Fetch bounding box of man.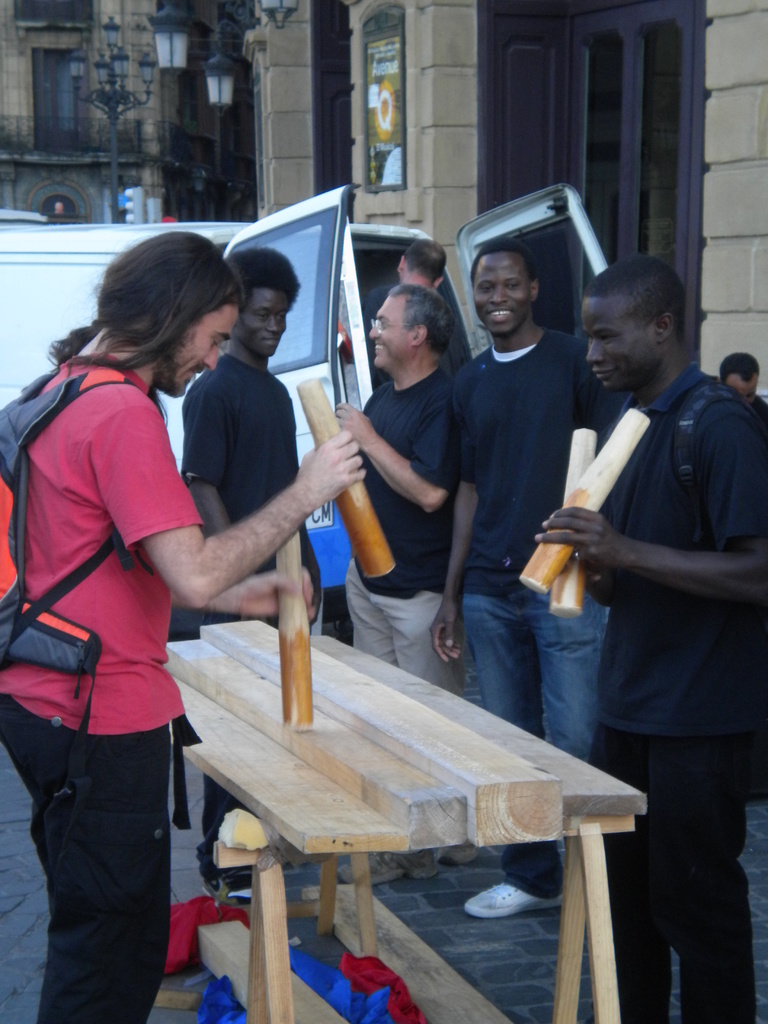
Bbox: 185/252/326/902.
